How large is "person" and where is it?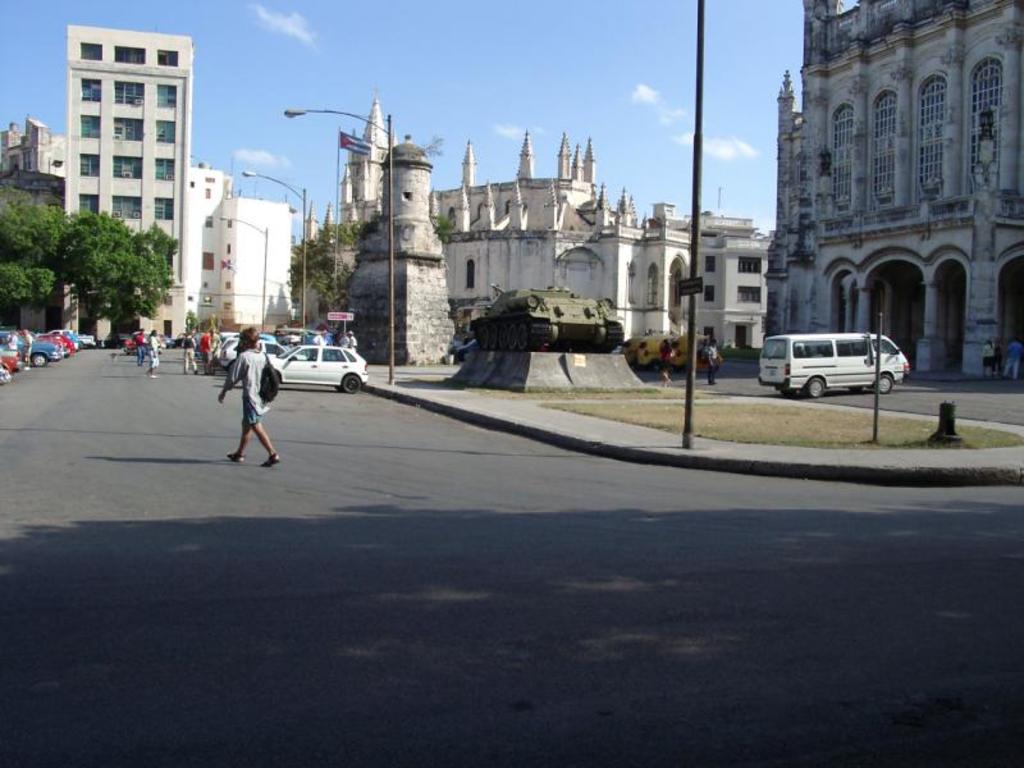
Bounding box: x1=654, y1=335, x2=672, y2=389.
